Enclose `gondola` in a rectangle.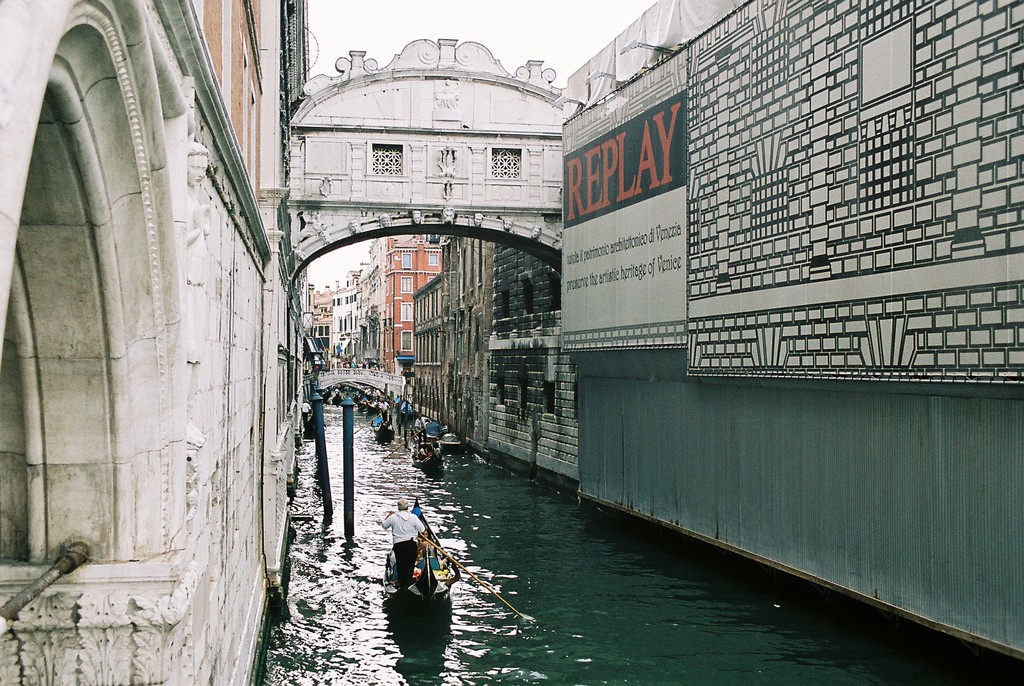
pyautogui.locateOnScreen(392, 392, 404, 411).
